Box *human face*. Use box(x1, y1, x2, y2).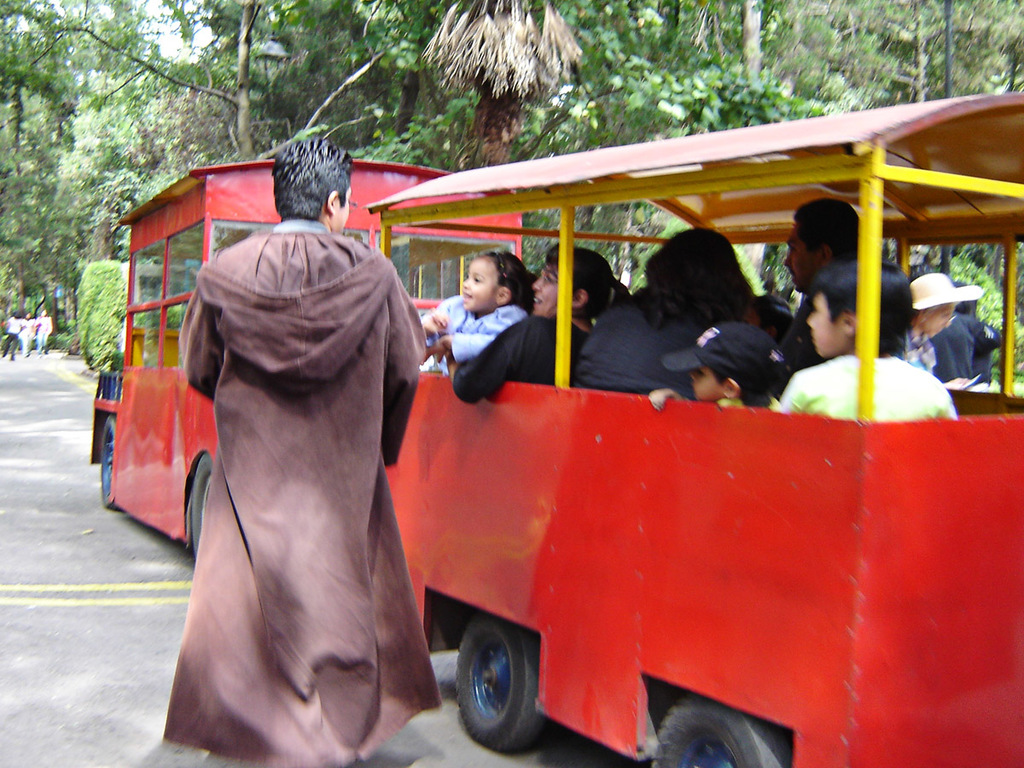
box(532, 261, 562, 317).
